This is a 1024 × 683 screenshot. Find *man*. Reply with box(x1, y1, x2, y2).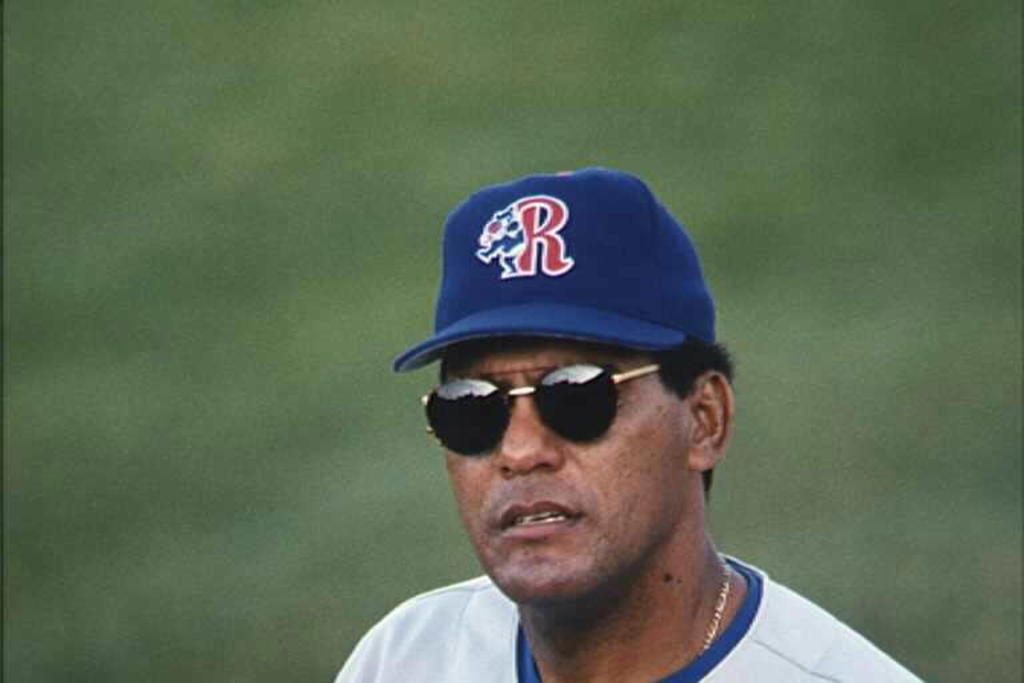
box(335, 169, 923, 682).
